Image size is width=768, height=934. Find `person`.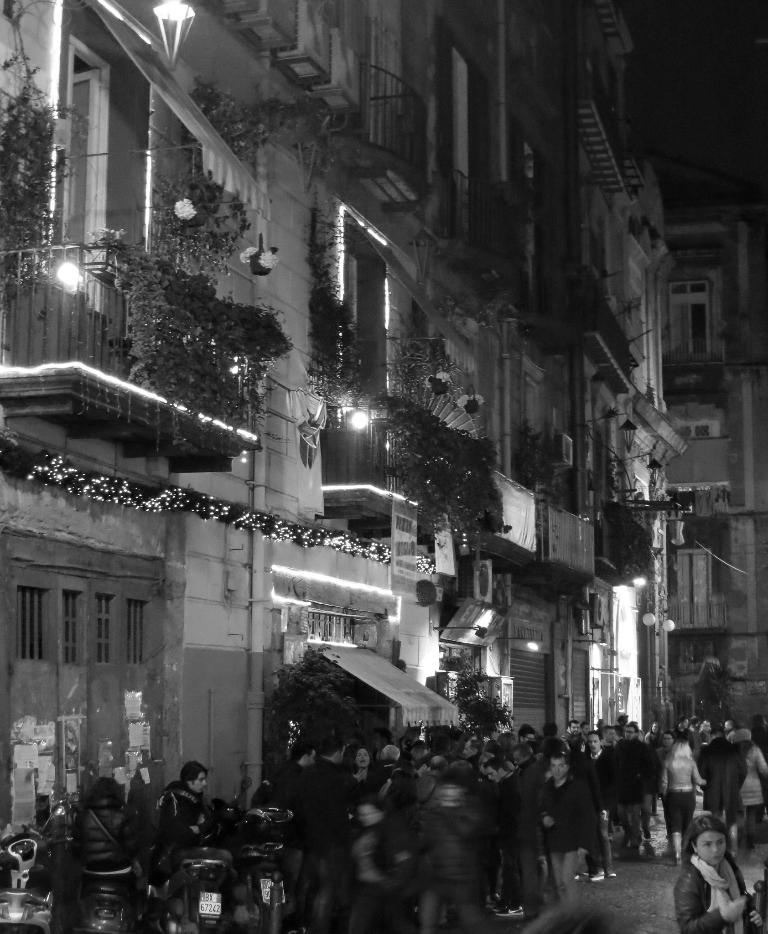
[x1=655, y1=724, x2=722, y2=856].
